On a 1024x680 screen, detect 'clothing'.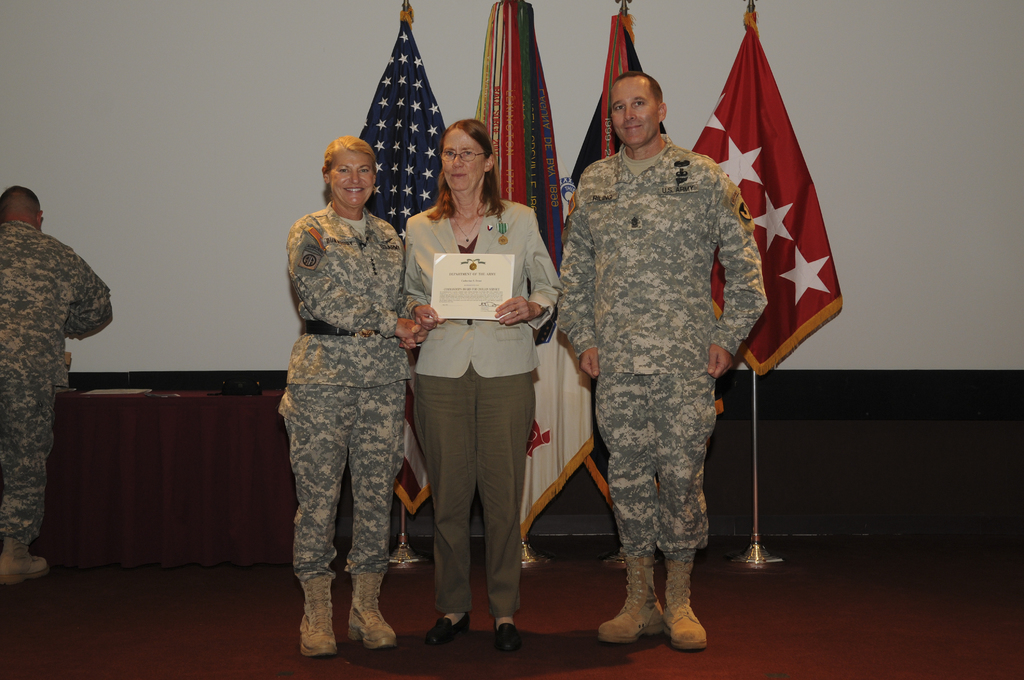
[x1=262, y1=149, x2=427, y2=644].
